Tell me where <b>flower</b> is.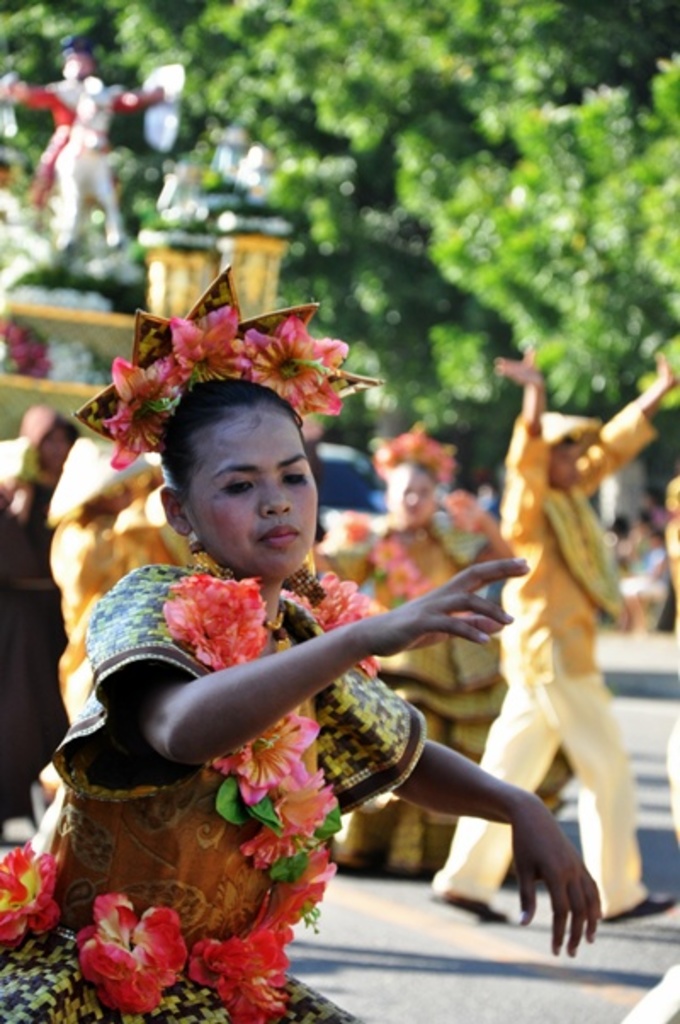
<b>flower</b> is at left=148, top=294, right=262, bottom=383.
